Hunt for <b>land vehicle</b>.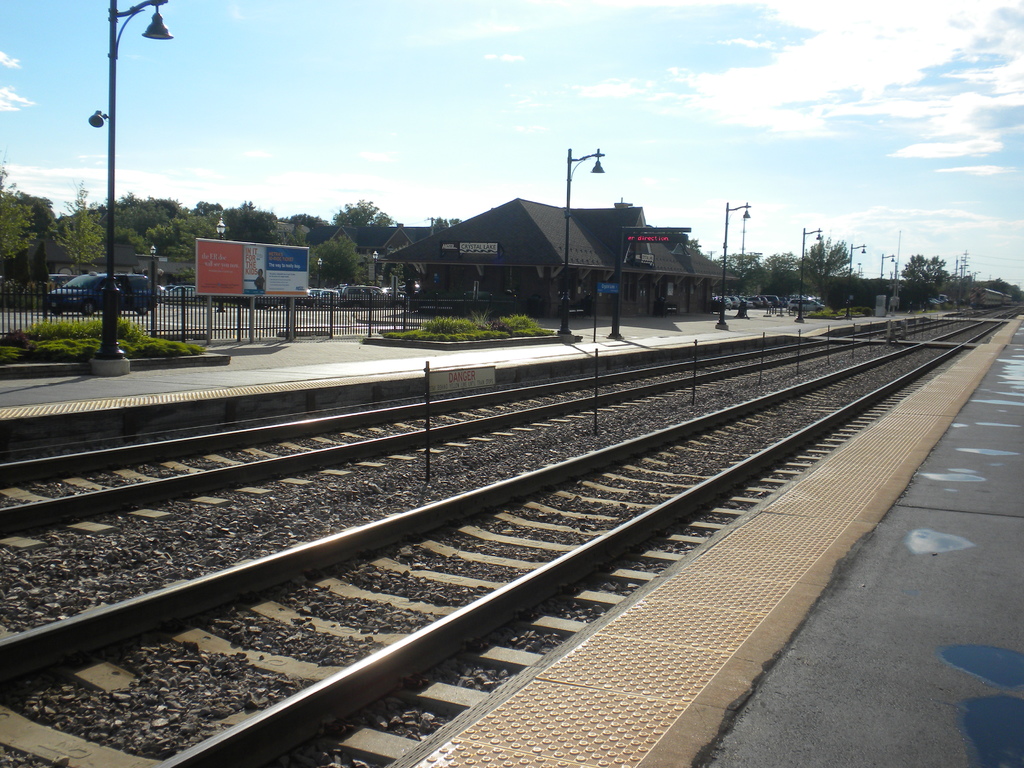
Hunted down at bbox=(163, 282, 176, 291).
